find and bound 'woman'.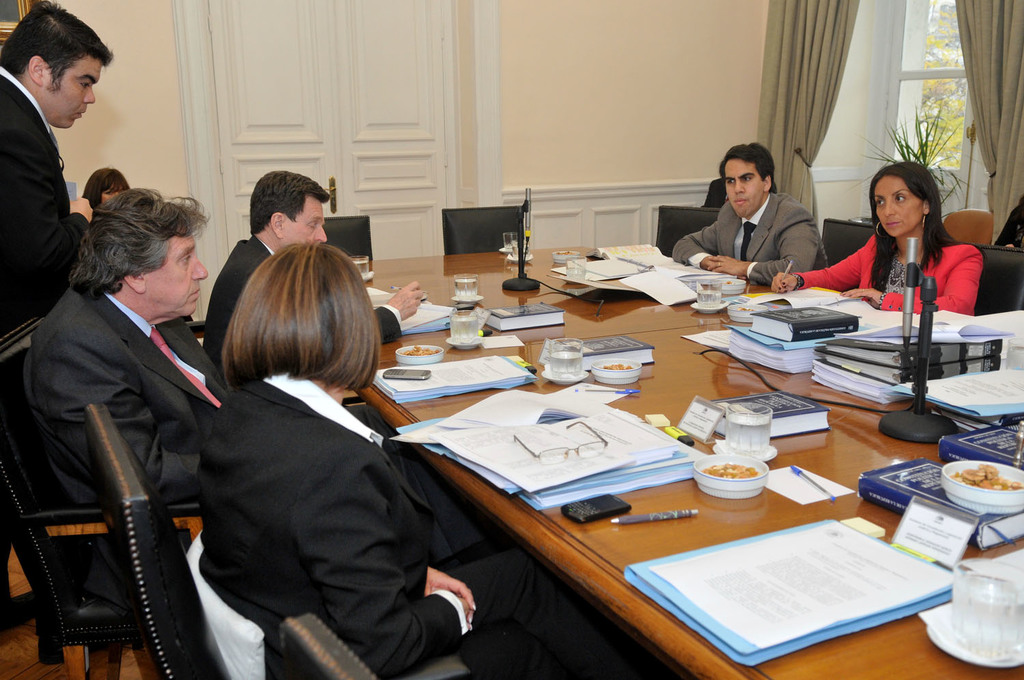
Bound: <region>204, 244, 479, 679</region>.
